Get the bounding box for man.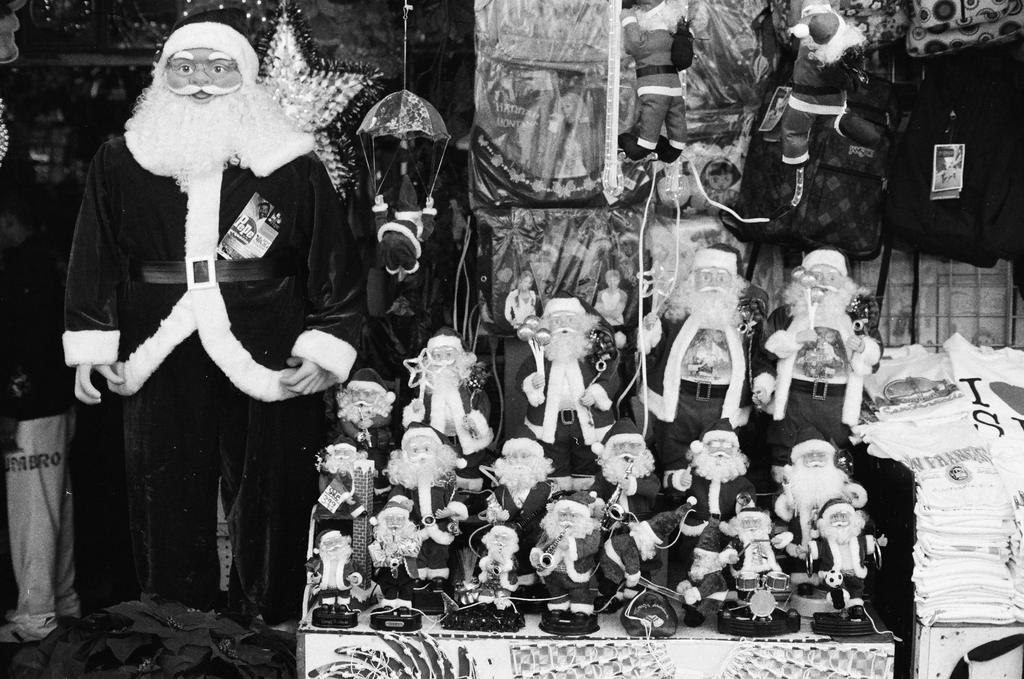
529:489:601:614.
